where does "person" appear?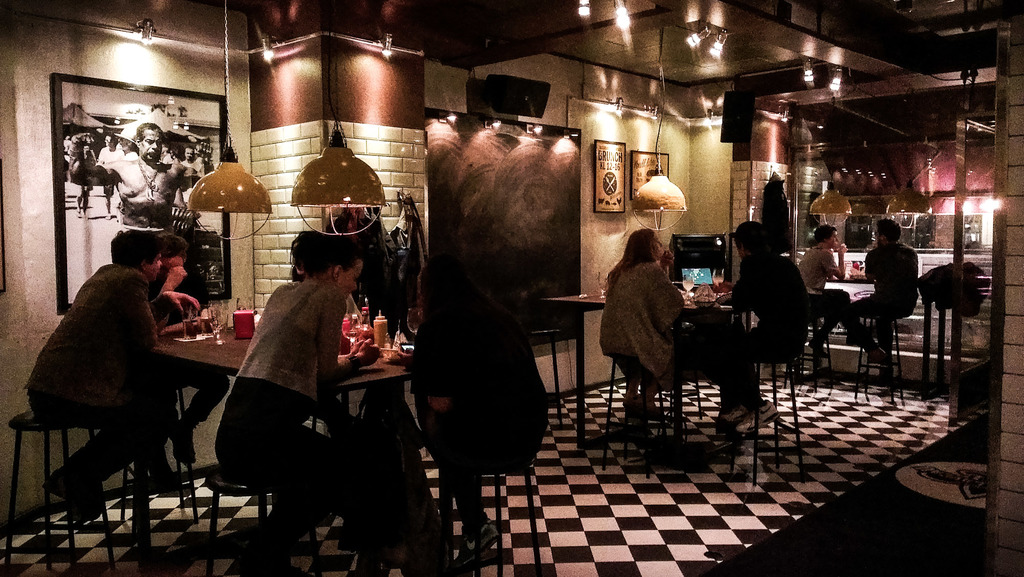
Appears at <box>841,213,918,364</box>.
